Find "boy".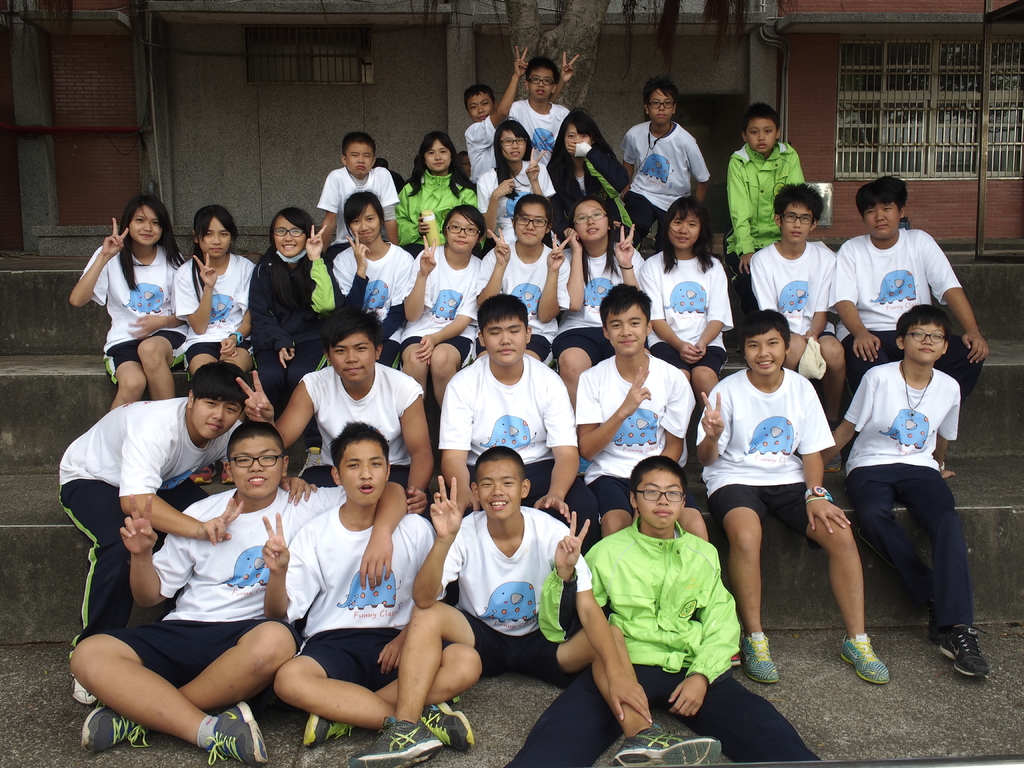
499/55/574/167.
